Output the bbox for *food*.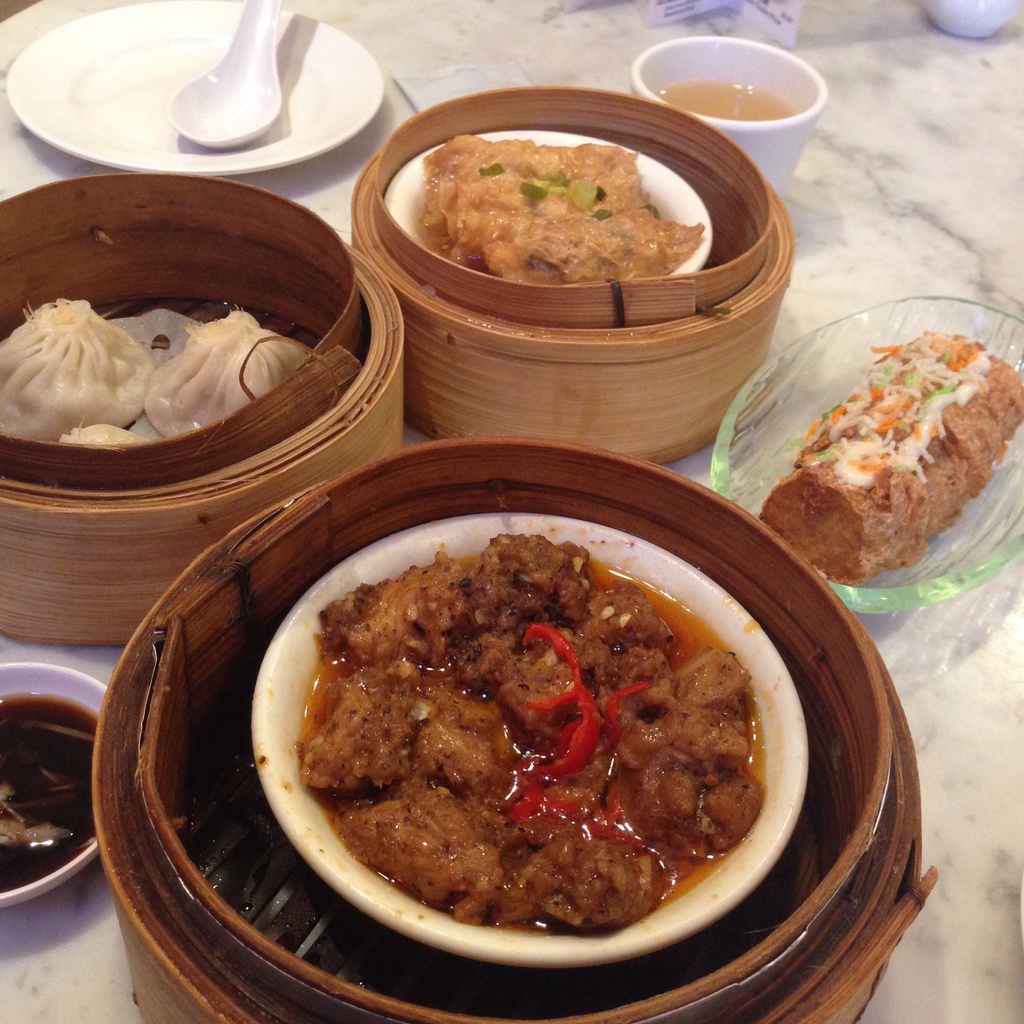
<box>141,300,316,440</box>.
